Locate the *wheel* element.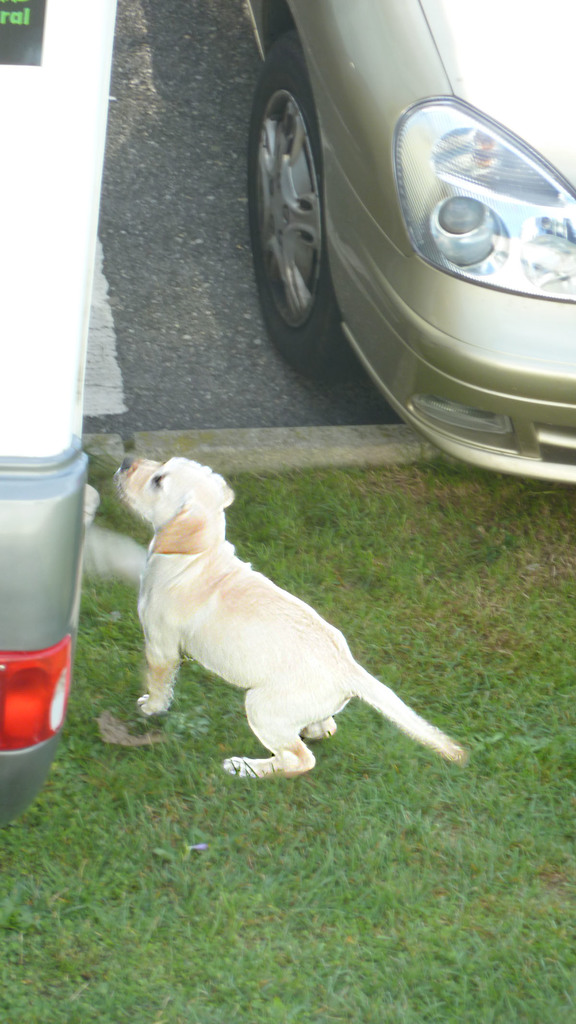
Element bbox: crop(248, 58, 342, 348).
